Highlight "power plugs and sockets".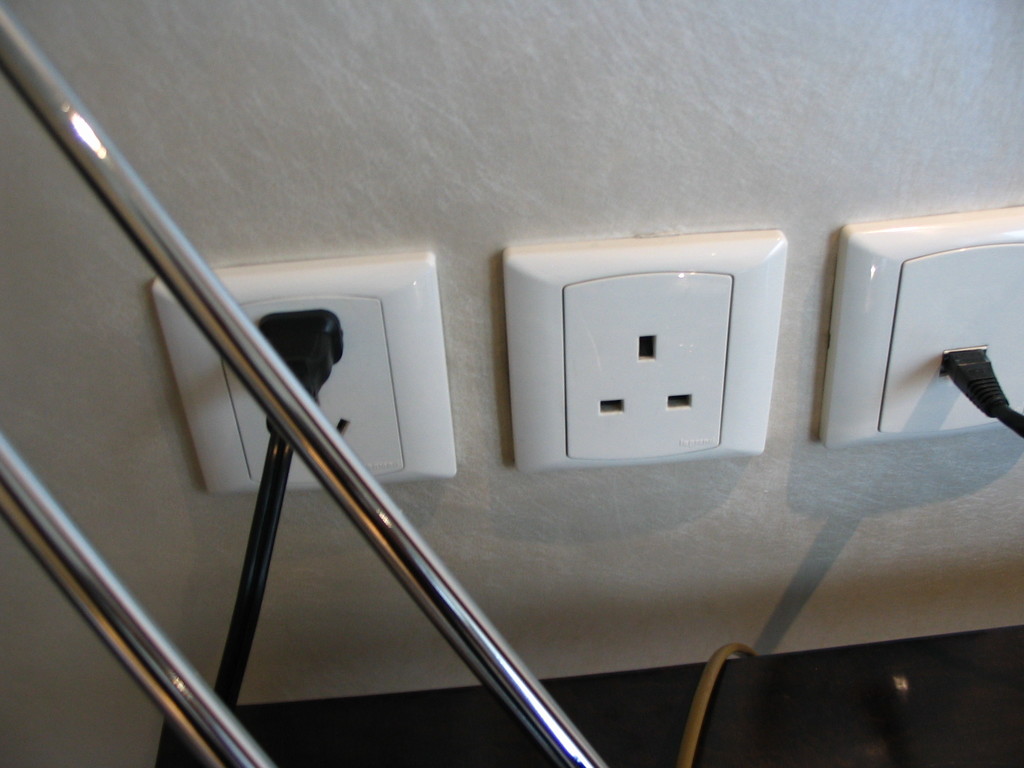
Highlighted region: [503,225,784,472].
